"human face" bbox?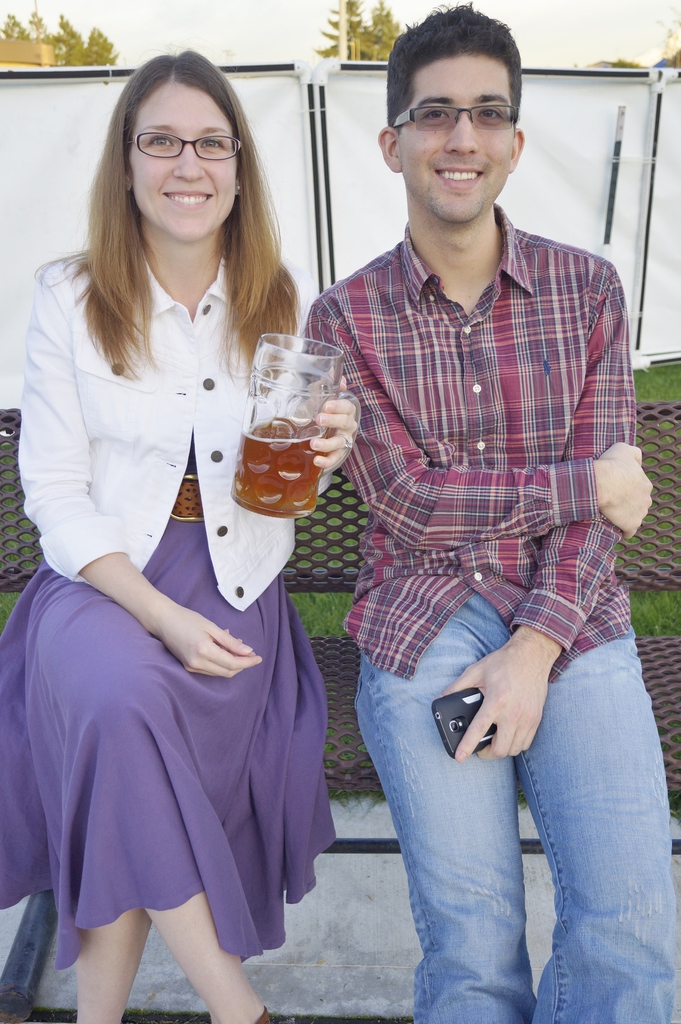
(left=115, top=75, right=242, bottom=241)
